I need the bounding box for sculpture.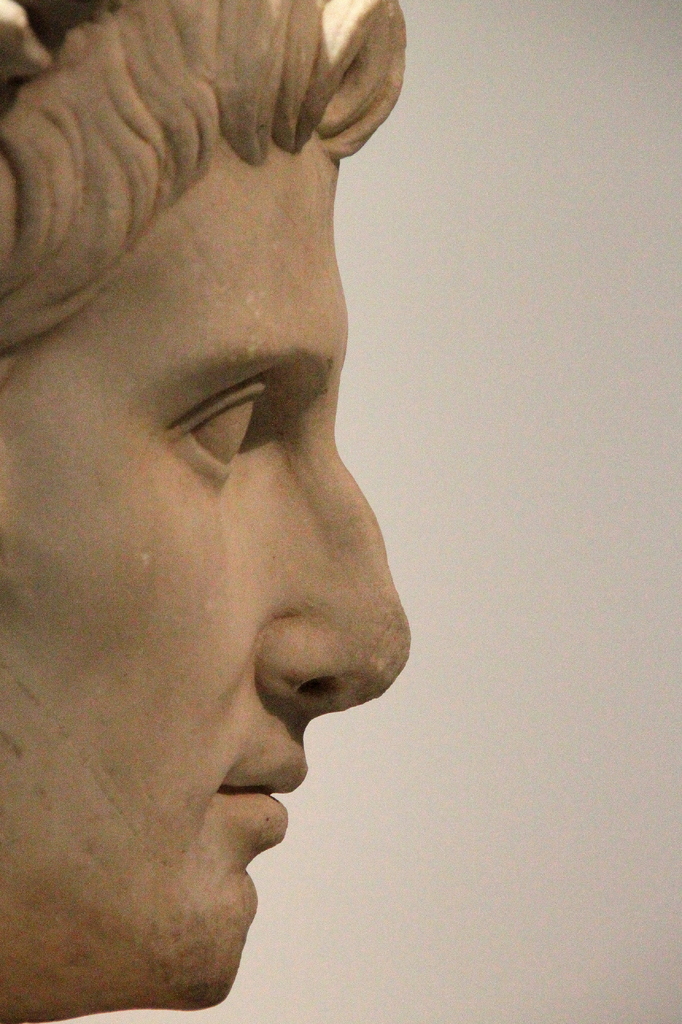
Here it is: (x1=0, y1=0, x2=402, y2=1023).
